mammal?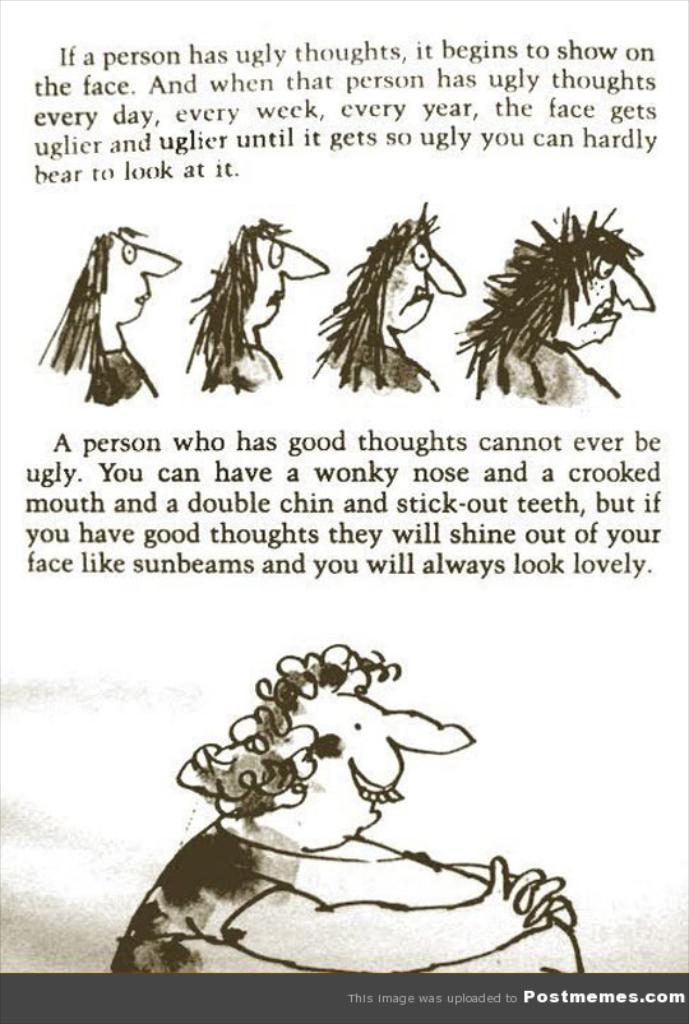
(452, 201, 652, 406)
